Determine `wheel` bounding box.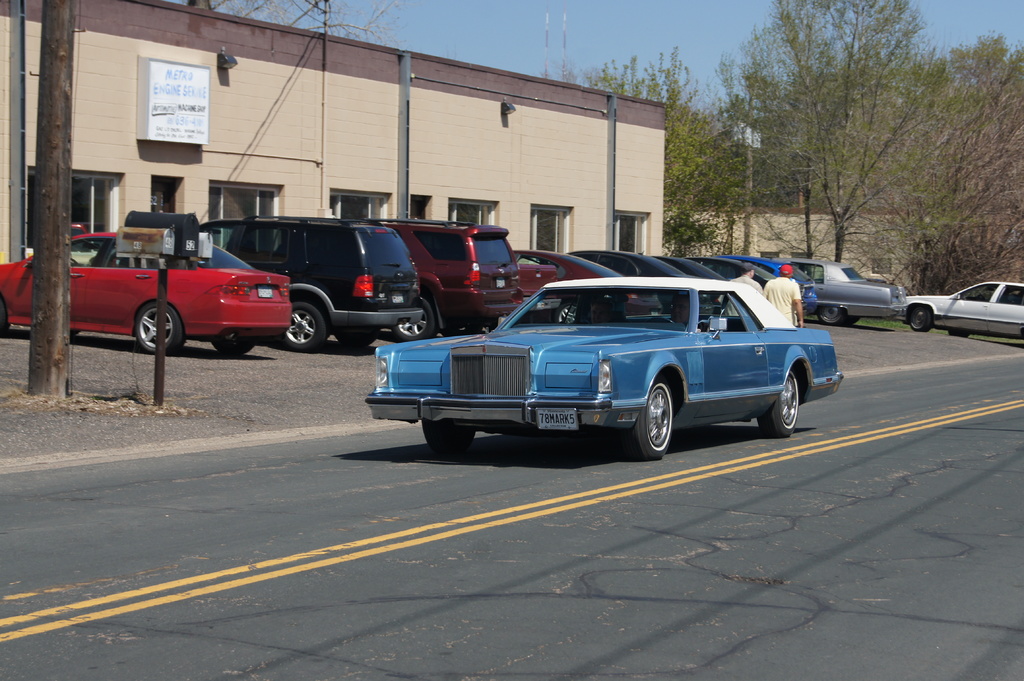
Determined: <region>132, 298, 181, 353</region>.
